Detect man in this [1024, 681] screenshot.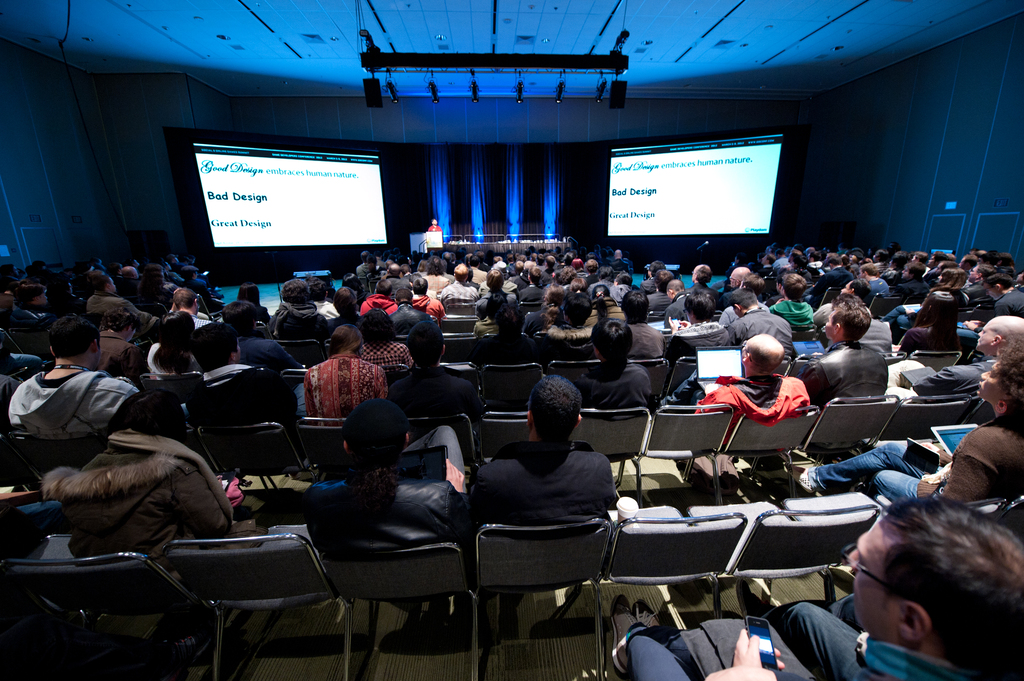
Detection: (left=476, top=264, right=525, bottom=328).
